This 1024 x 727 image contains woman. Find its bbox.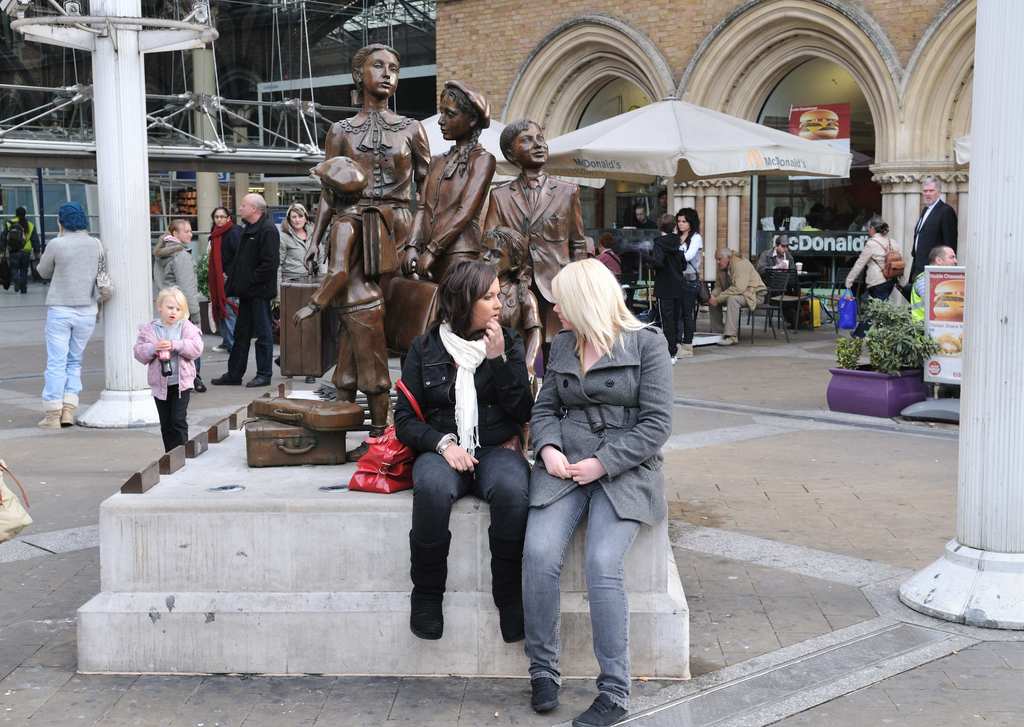
x1=275, y1=202, x2=334, y2=307.
